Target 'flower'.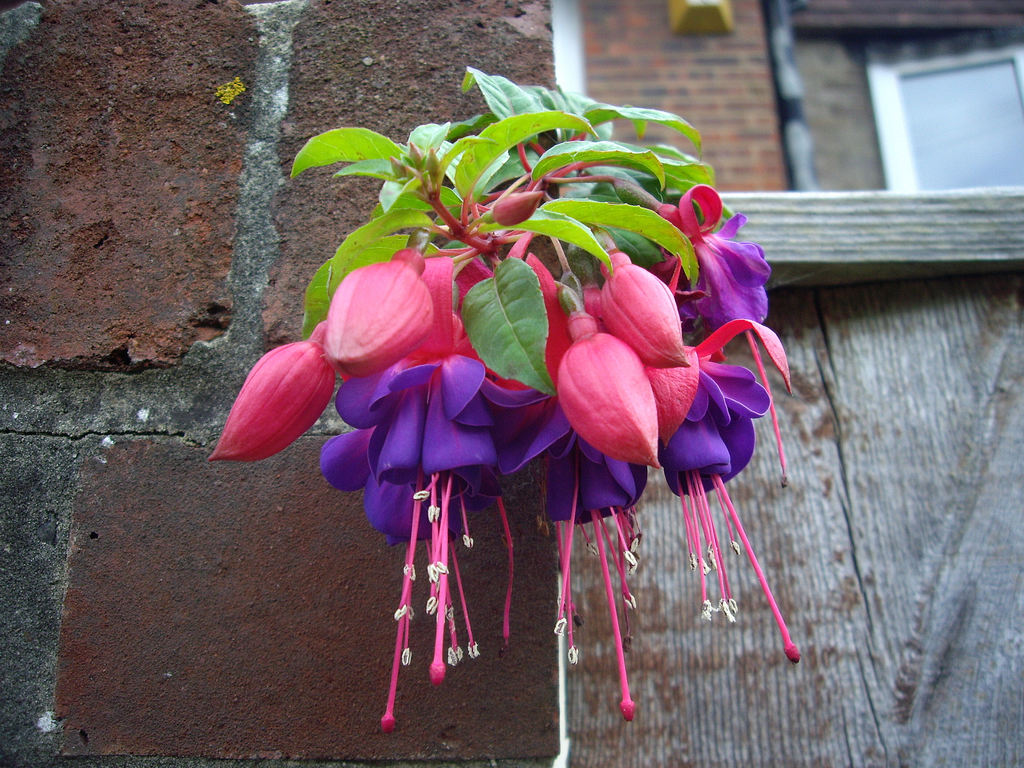
Target region: Rect(318, 352, 645, 728).
